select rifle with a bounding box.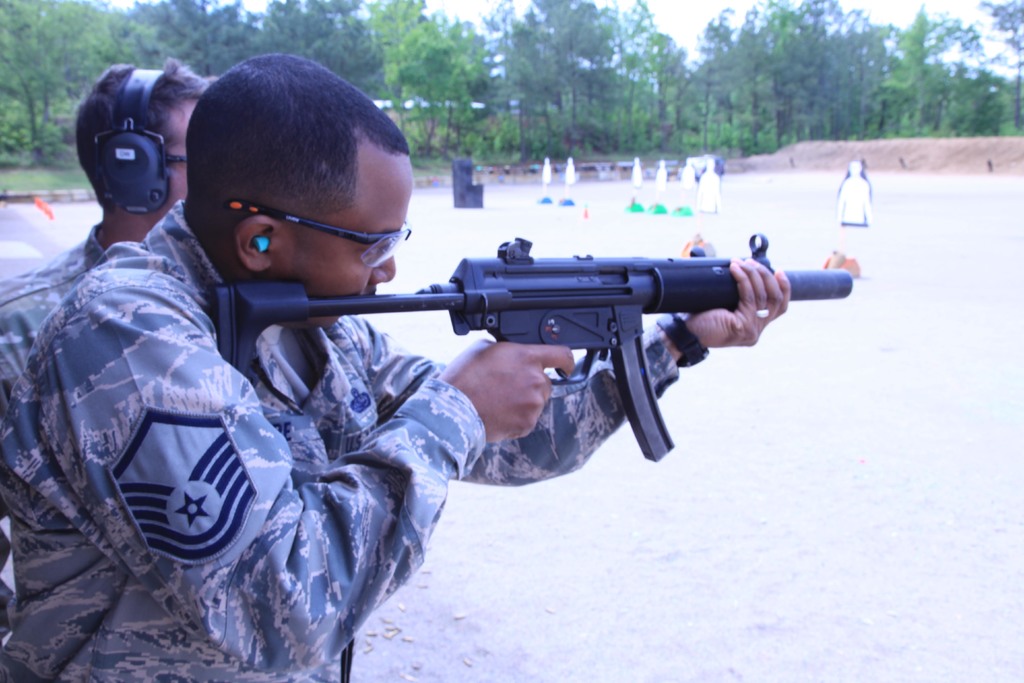
left=211, top=241, right=851, bottom=459.
